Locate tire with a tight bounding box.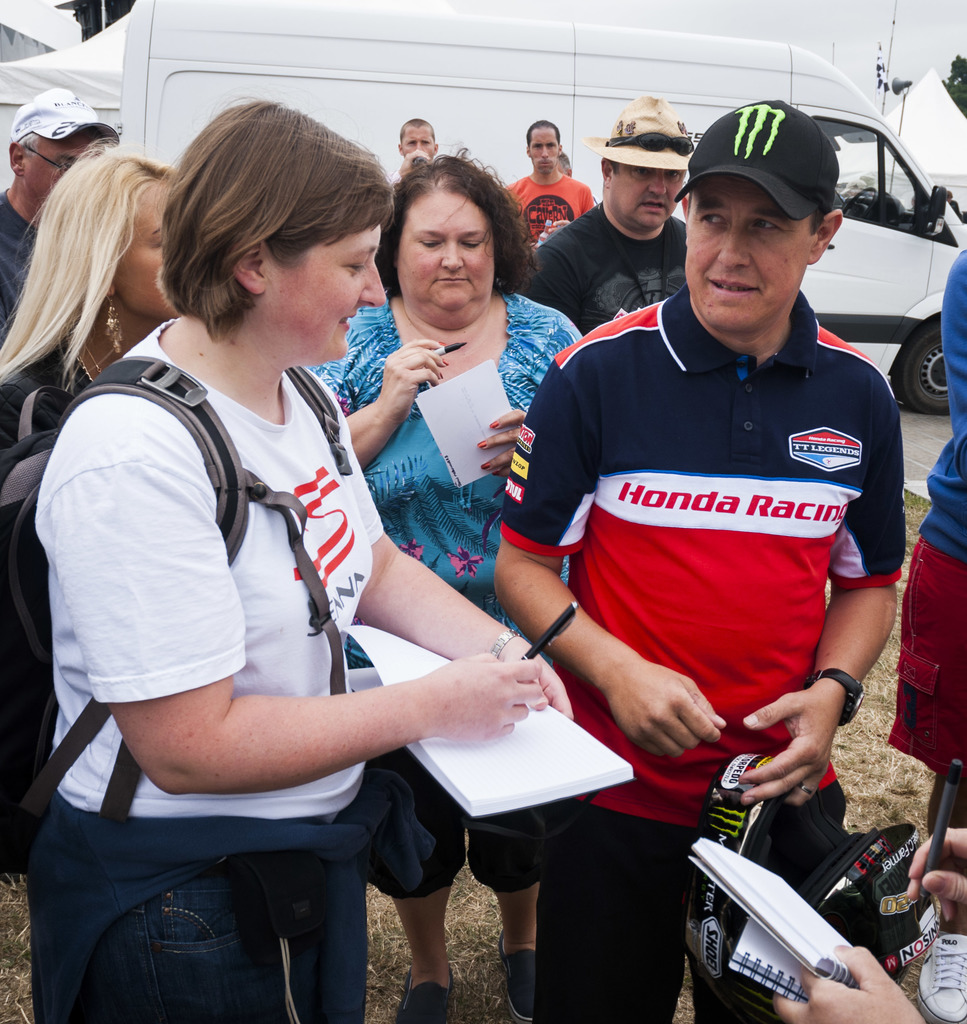
<region>902, 332, 966, 409</region>.
